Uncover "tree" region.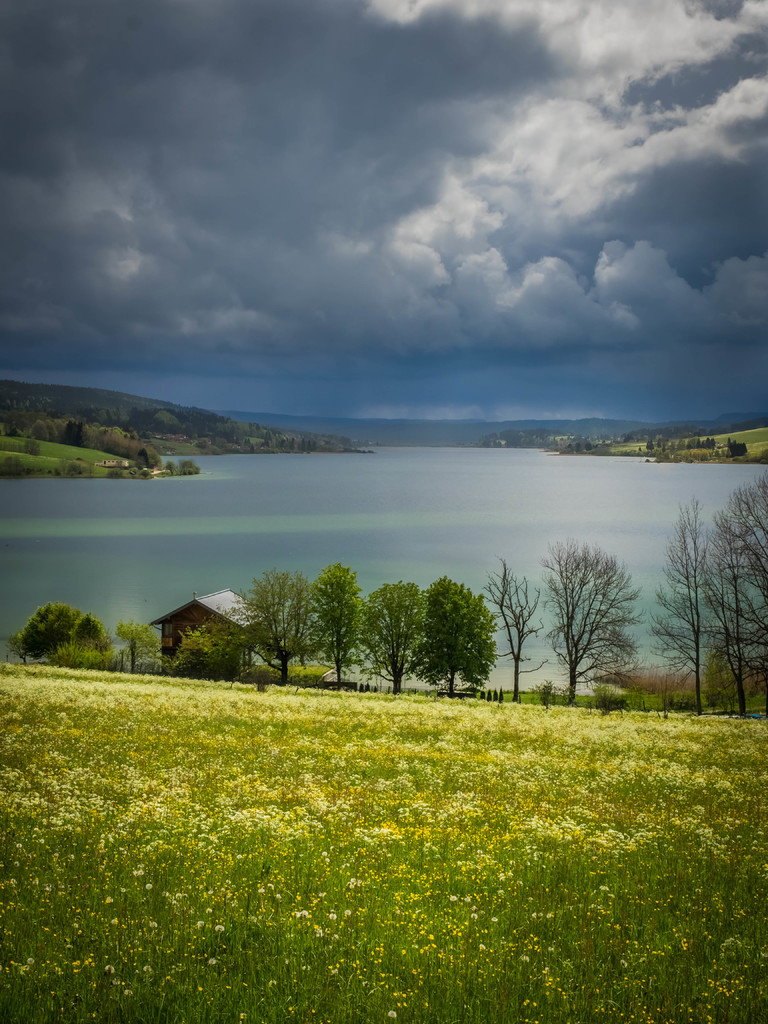
Uncovered: locate(417, 568, 503, 694).
